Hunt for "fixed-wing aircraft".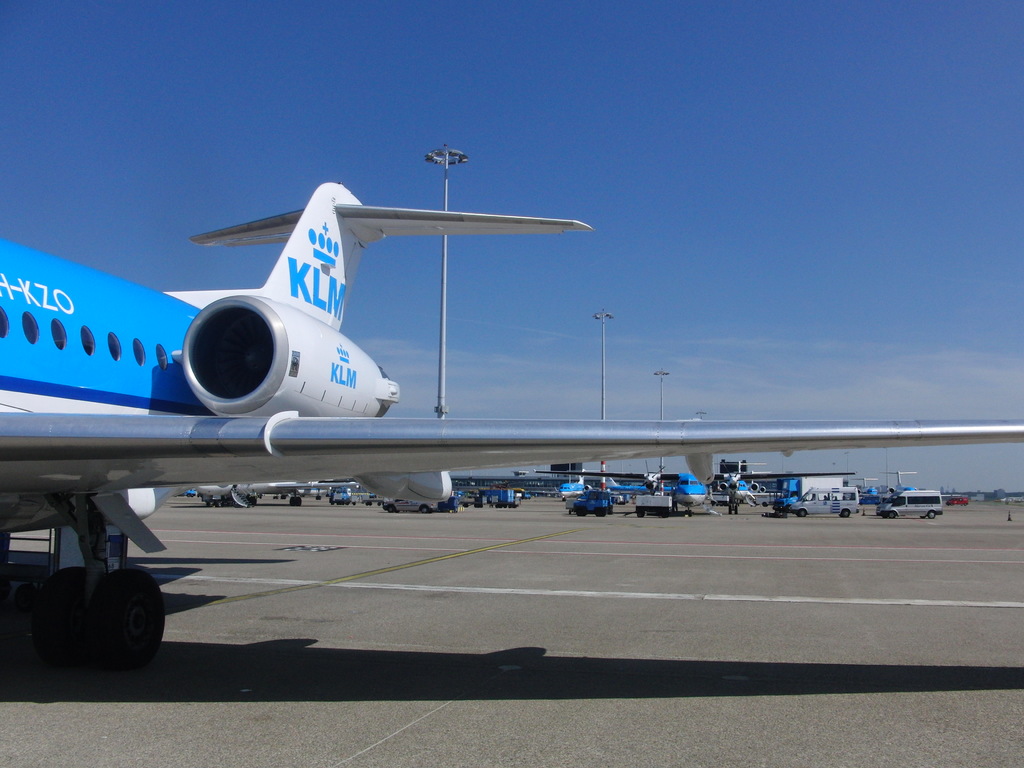
Hunted down at l=602, t=479, r=781, b=506.
